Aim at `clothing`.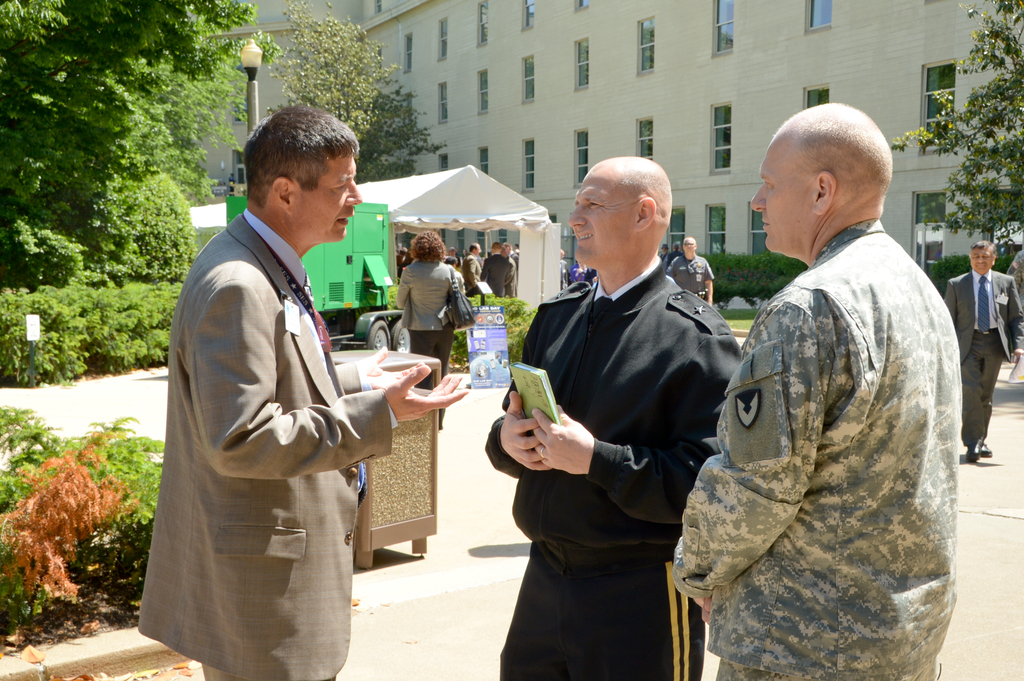
Aimed at 477/254/518/297.
